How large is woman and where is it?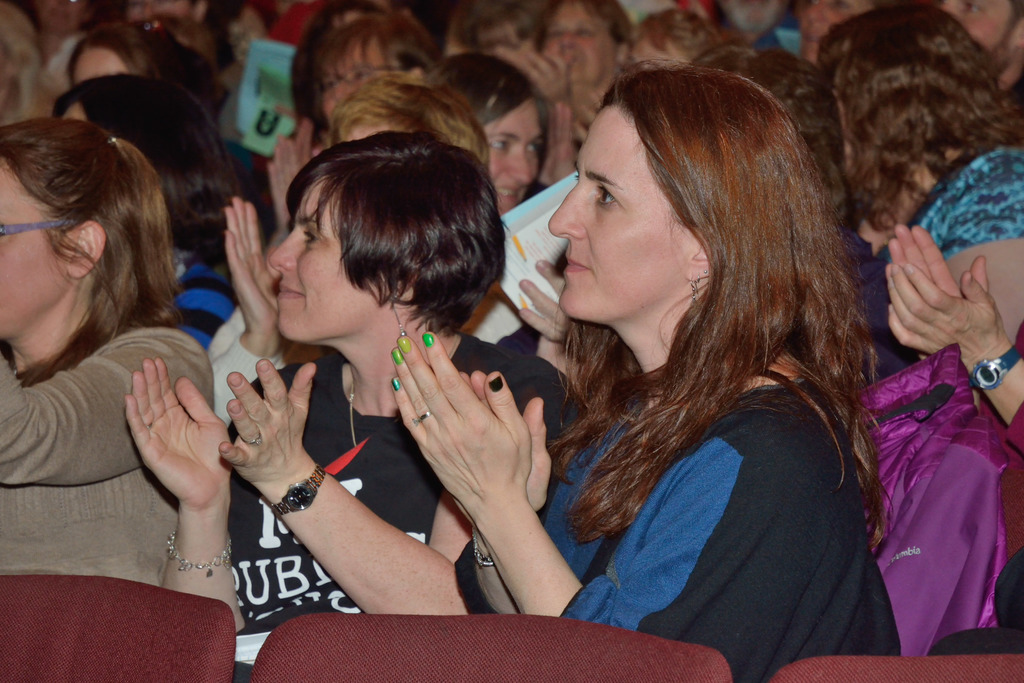
Bounding box: detection(129, 134, 596, 682).
